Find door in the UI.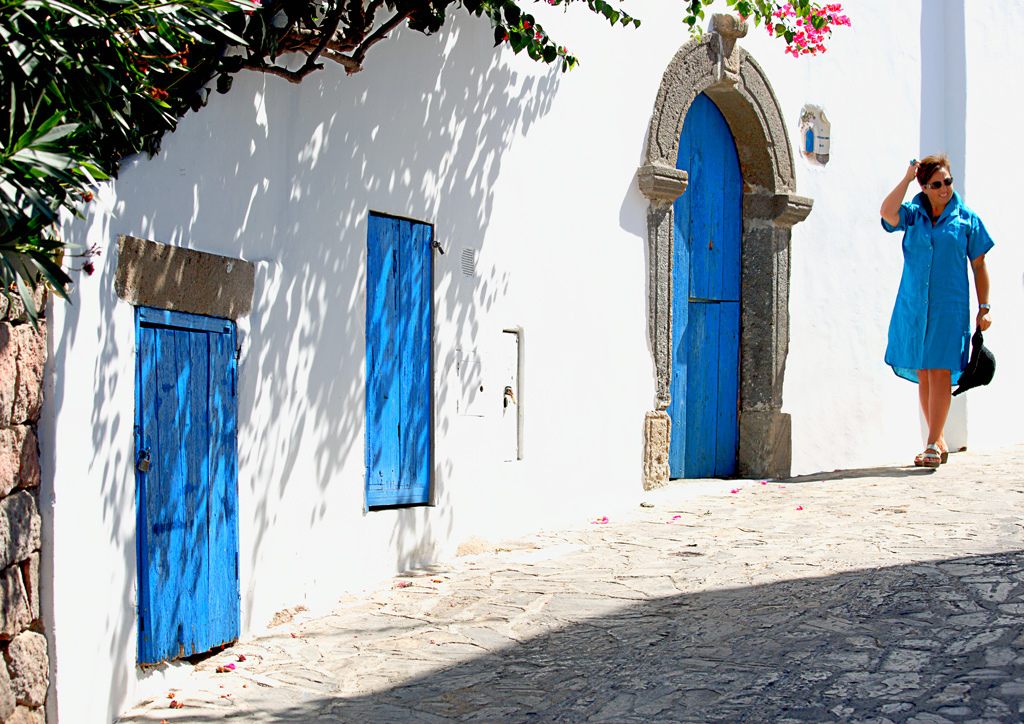
UI element at left=93, top=208, right=236, bottom=686.
